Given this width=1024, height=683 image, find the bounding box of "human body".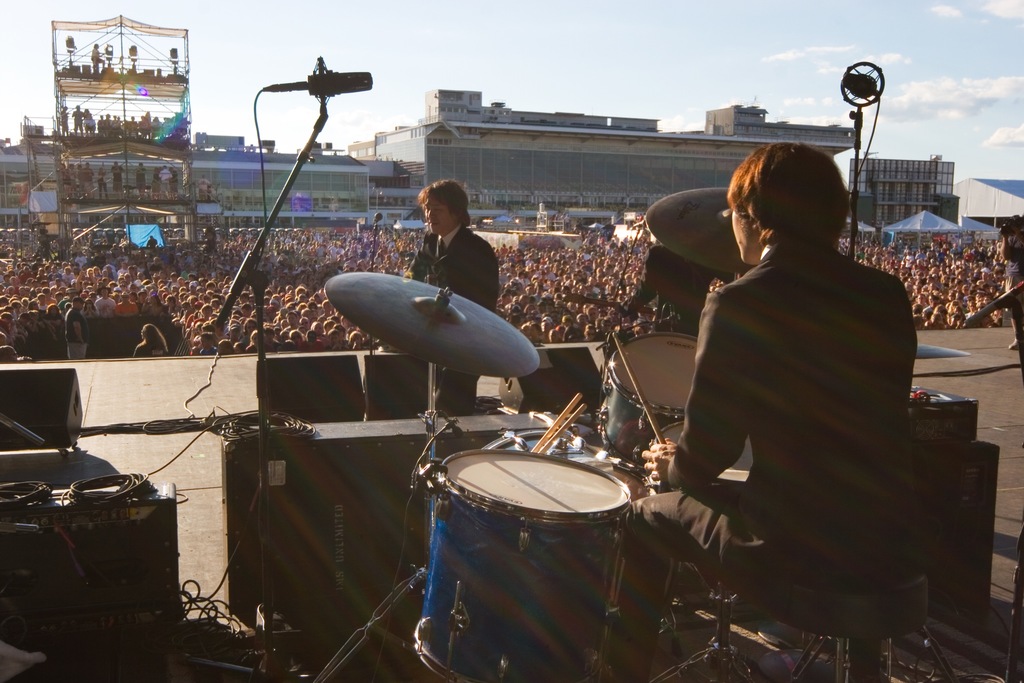
[410,223,500,419].
